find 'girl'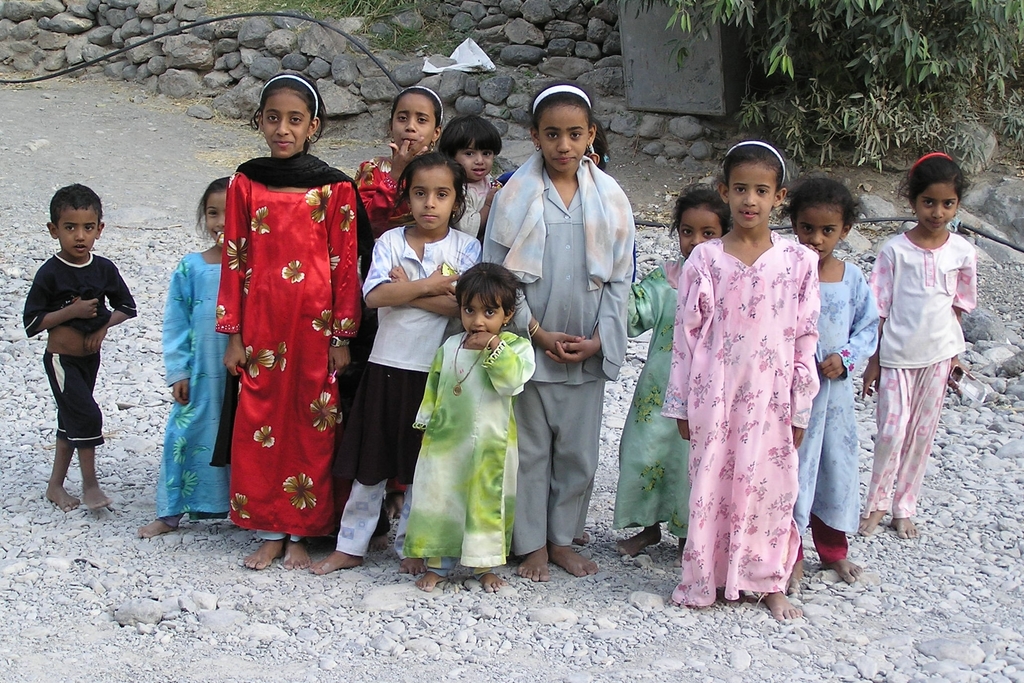
rect(483, 80, 648, 602)
